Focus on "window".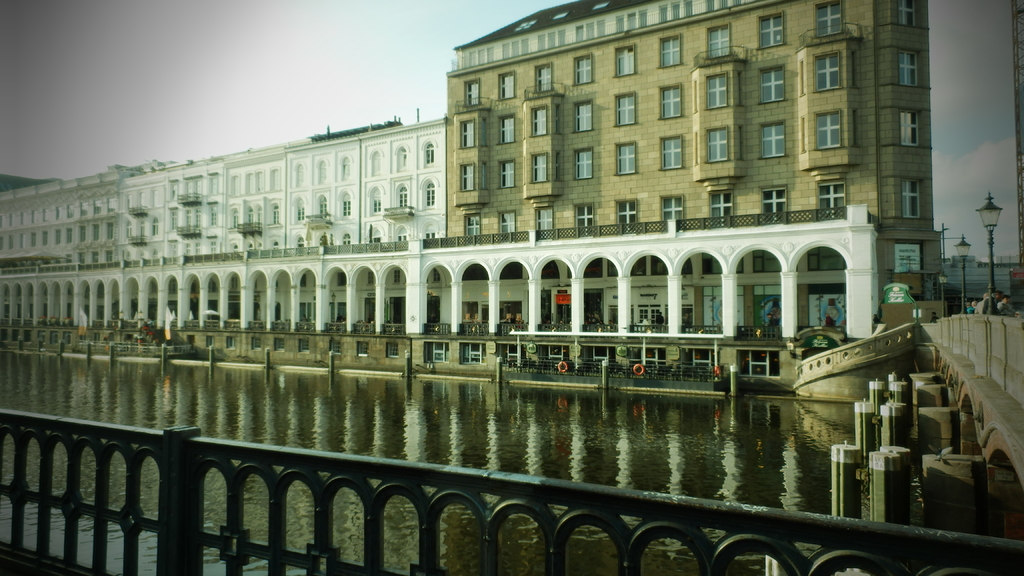
Focused at l=172, t=181, r=178, b=202.
